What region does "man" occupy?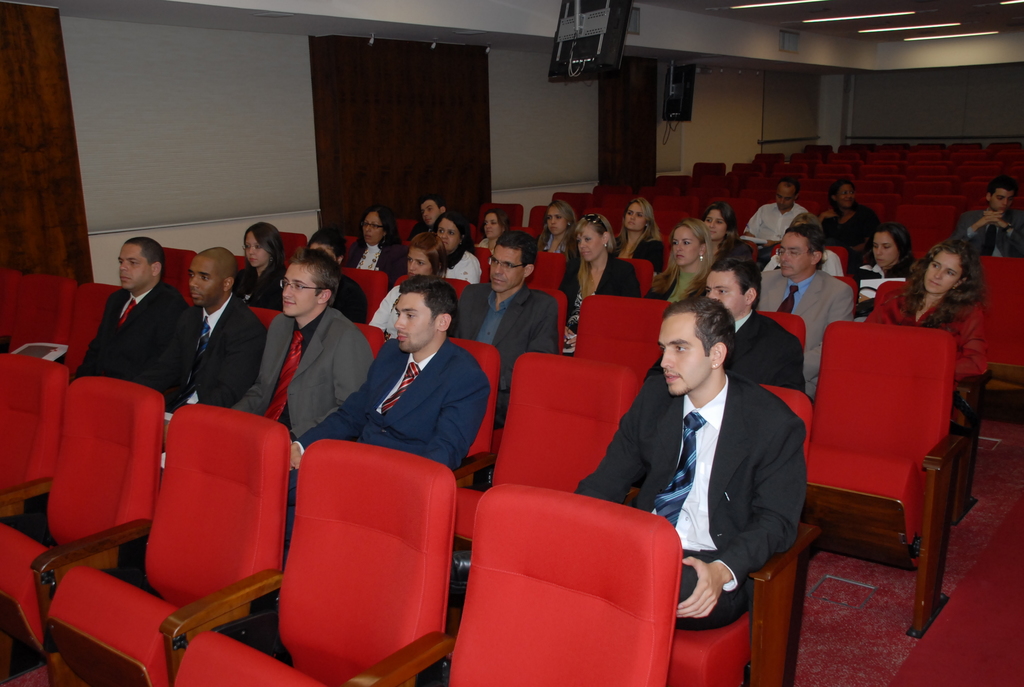
132 235 269 471.
